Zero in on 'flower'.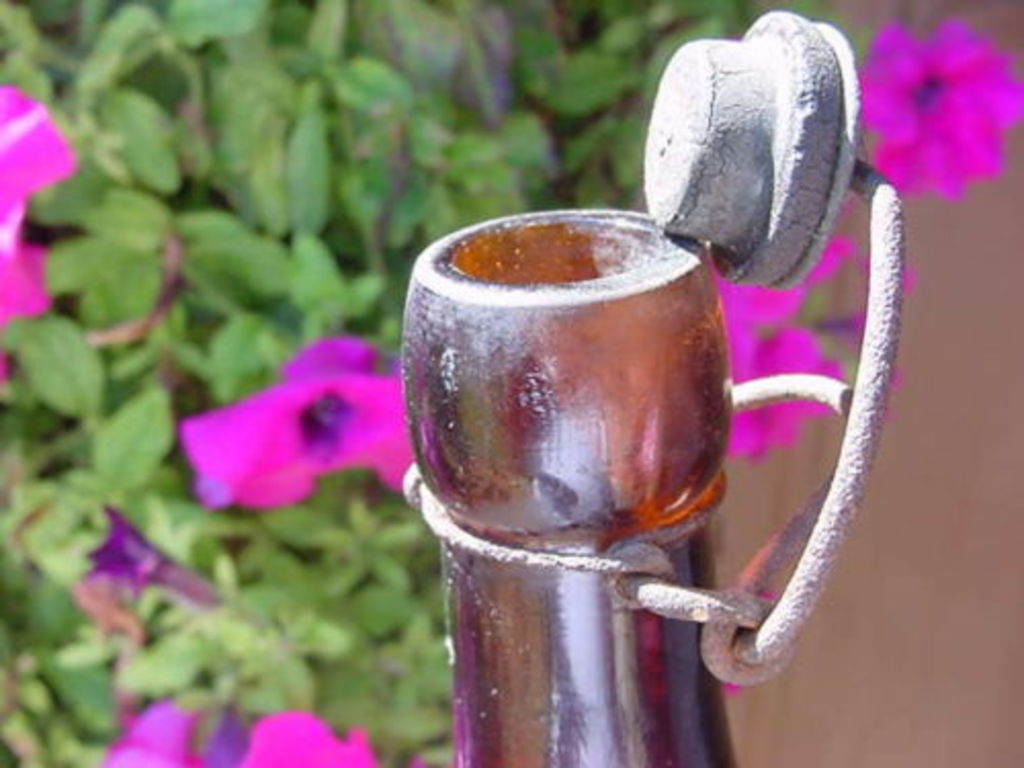
Zeroed in: (x1=178, y1=332, x2=416, y2=508).
